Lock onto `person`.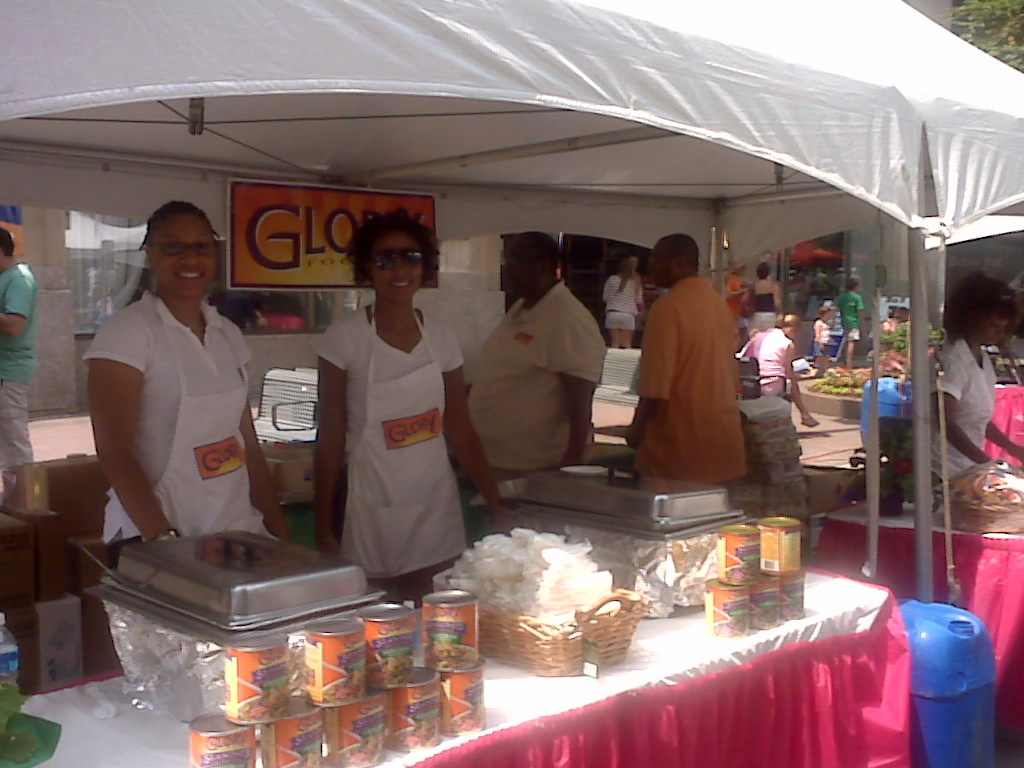
Locked: rect(621, 233, 742, 490).
